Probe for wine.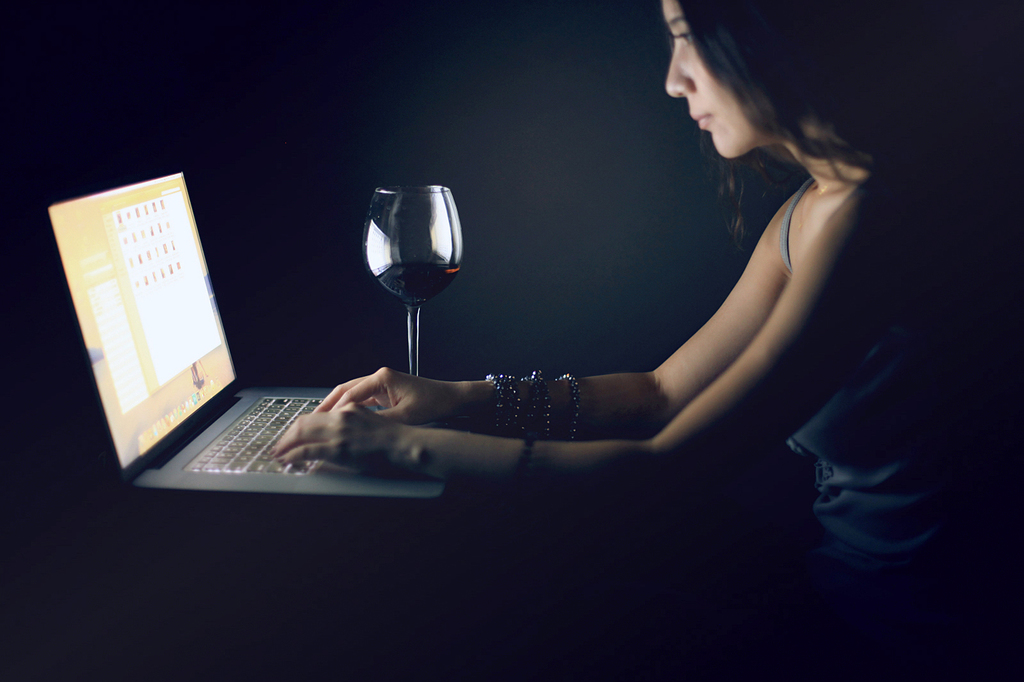
Probe result: region(356, 260, 463, 304).
